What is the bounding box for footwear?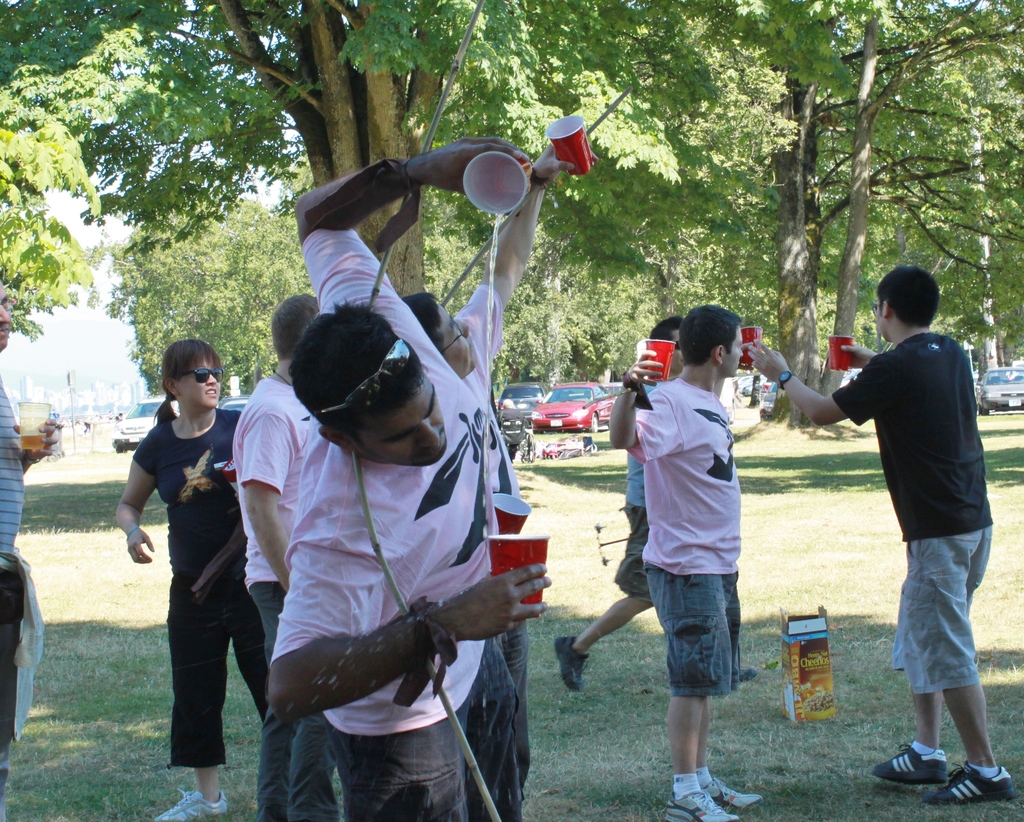
701 778 764 815.
